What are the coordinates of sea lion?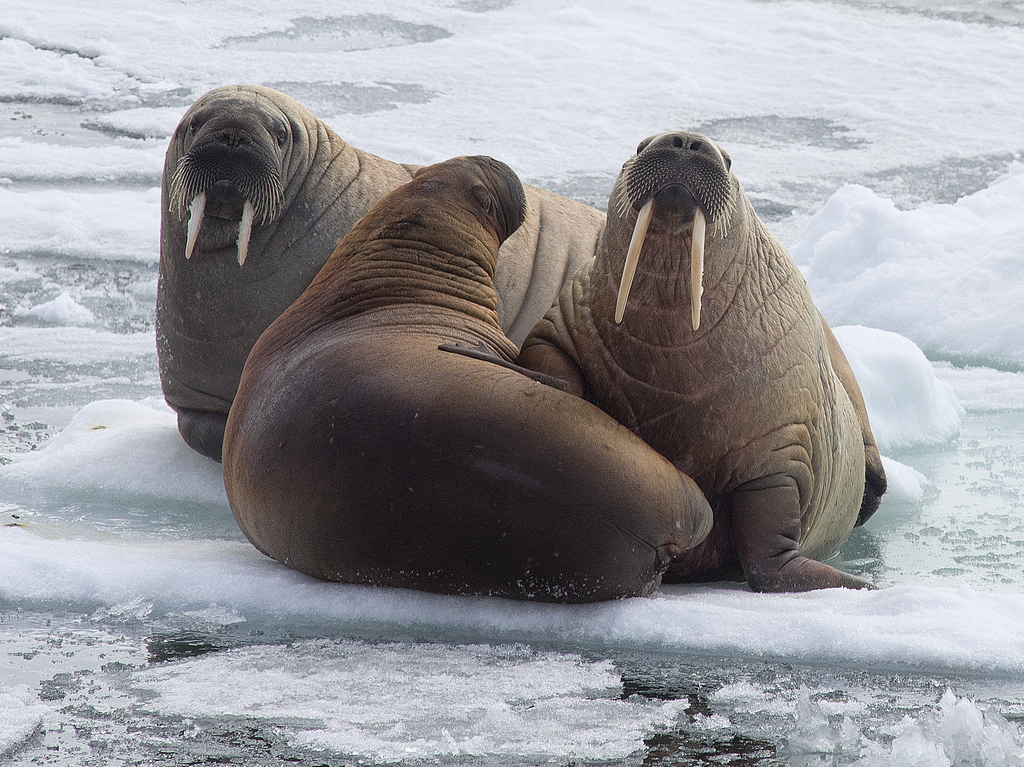
left=150, top=83, right=609, bottom=470.
